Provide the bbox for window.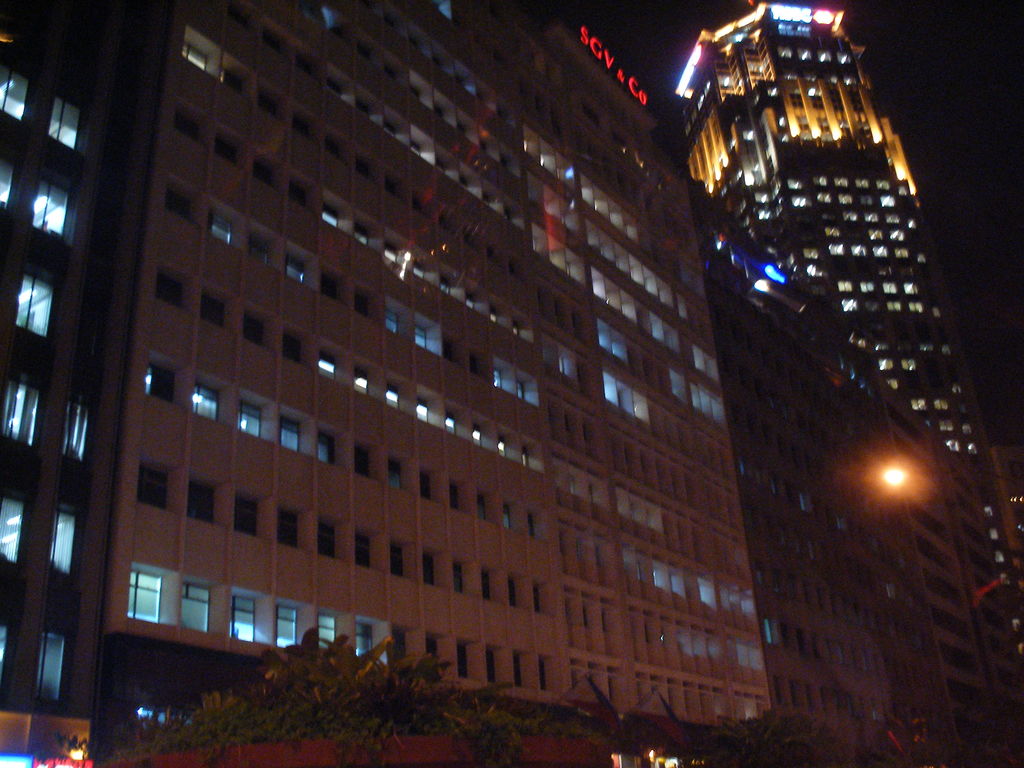
select_region(0, 496, 33, 569).
